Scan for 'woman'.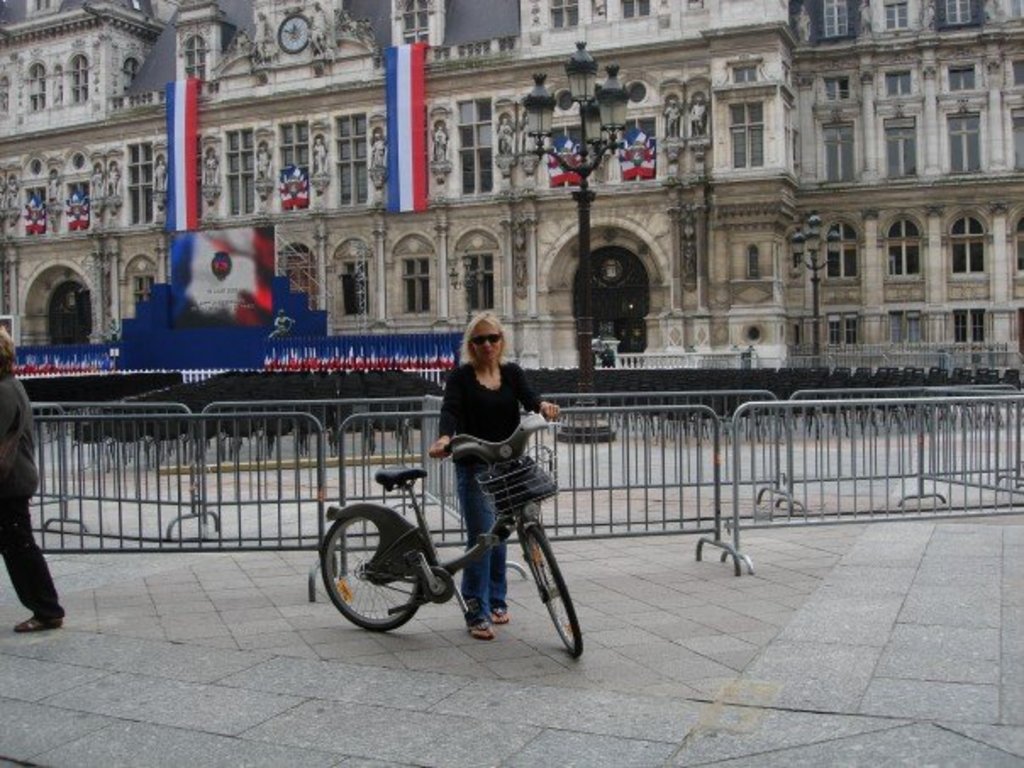
Scan result: [426,309,566,643].
